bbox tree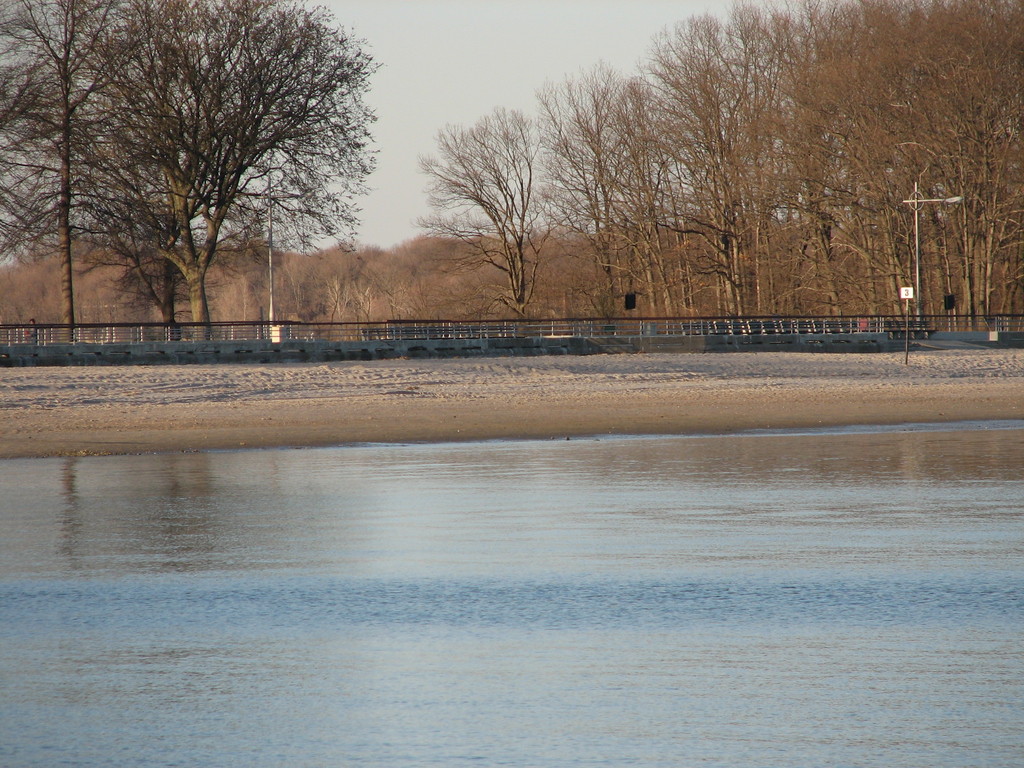
locate(296, 237, 348, 326)
